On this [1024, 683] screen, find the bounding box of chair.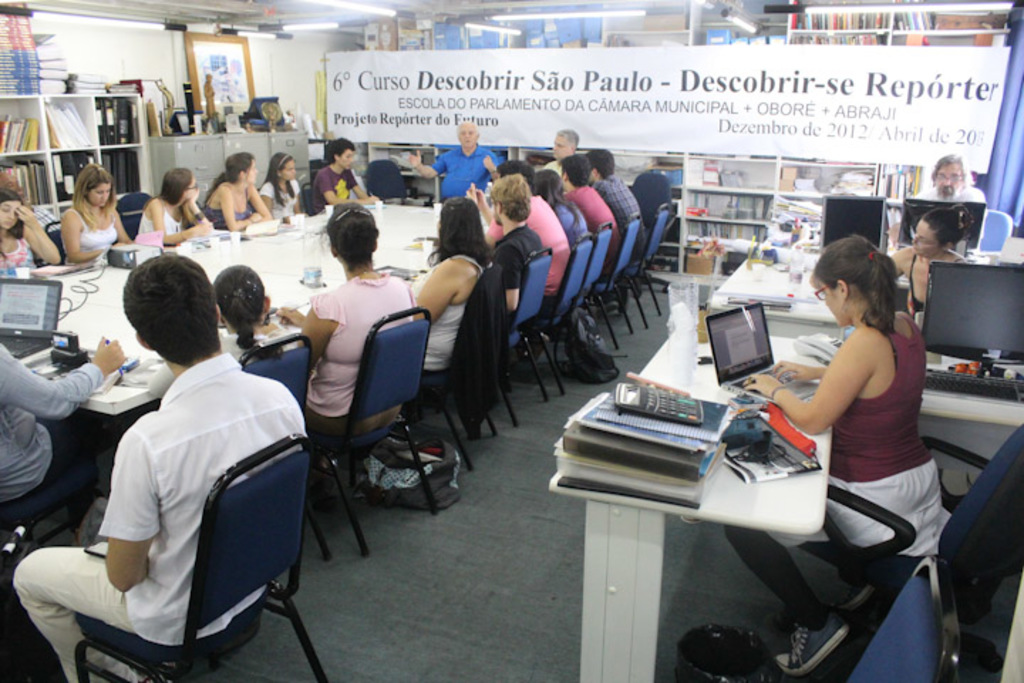
Bounding box: 596,219,650,329.
